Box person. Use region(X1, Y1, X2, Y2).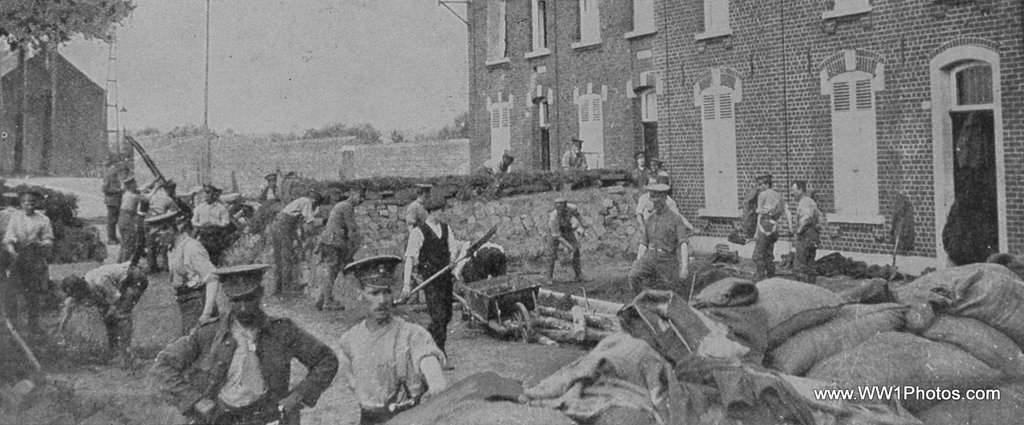
region(401, 204, 463, 345).
